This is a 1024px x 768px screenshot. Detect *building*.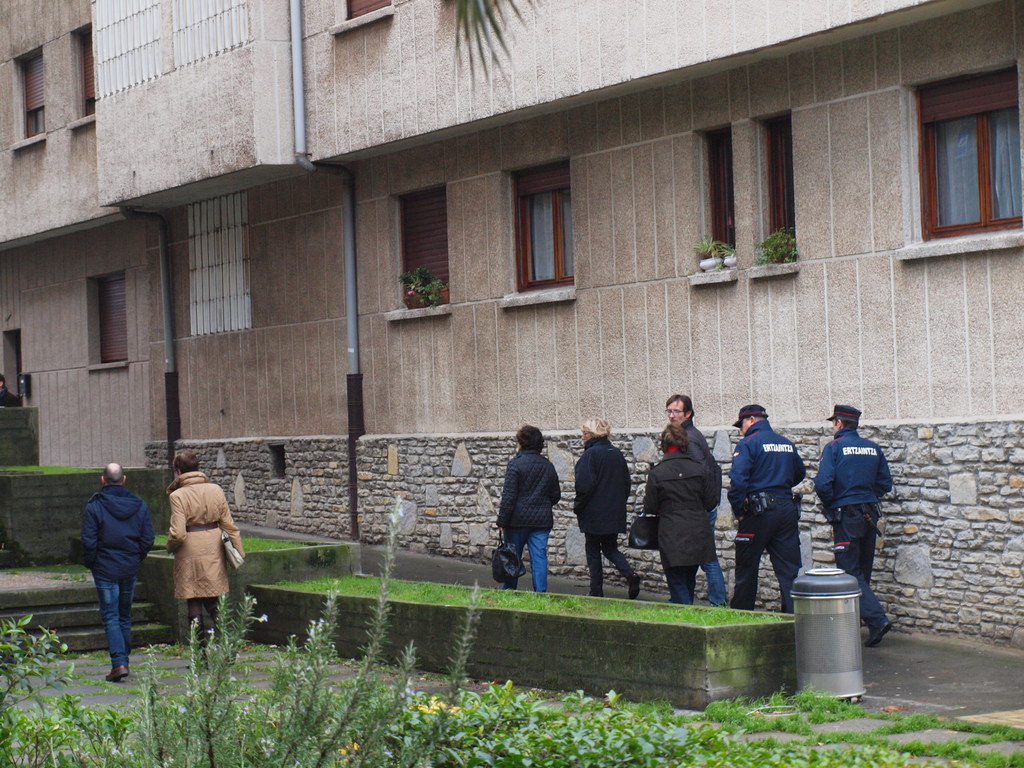
<box>0,0,1023,647</box>.
